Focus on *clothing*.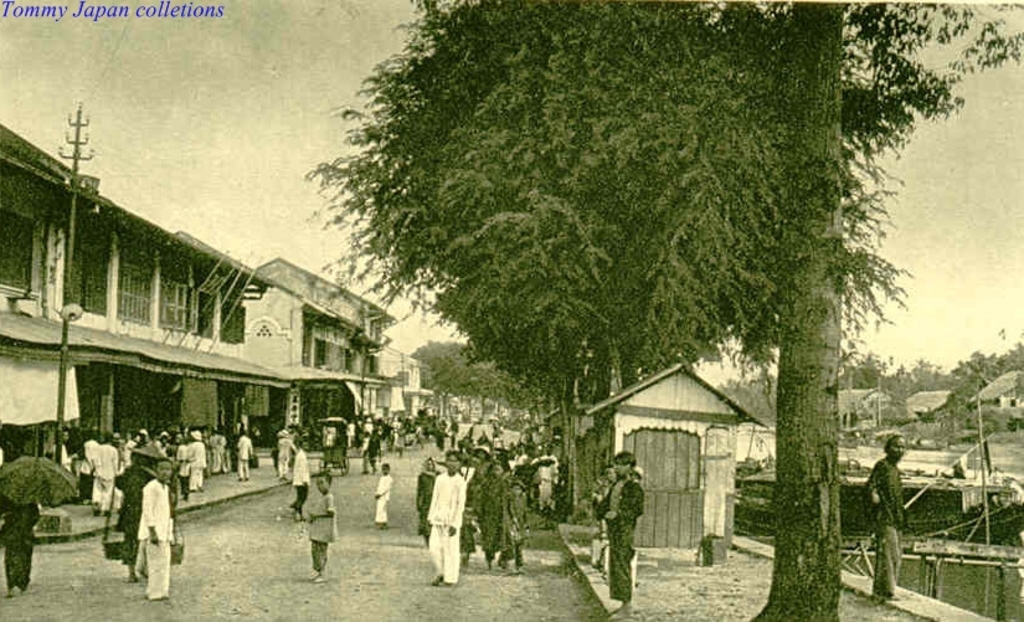
Focused at region(361, 437, 374, 469).
